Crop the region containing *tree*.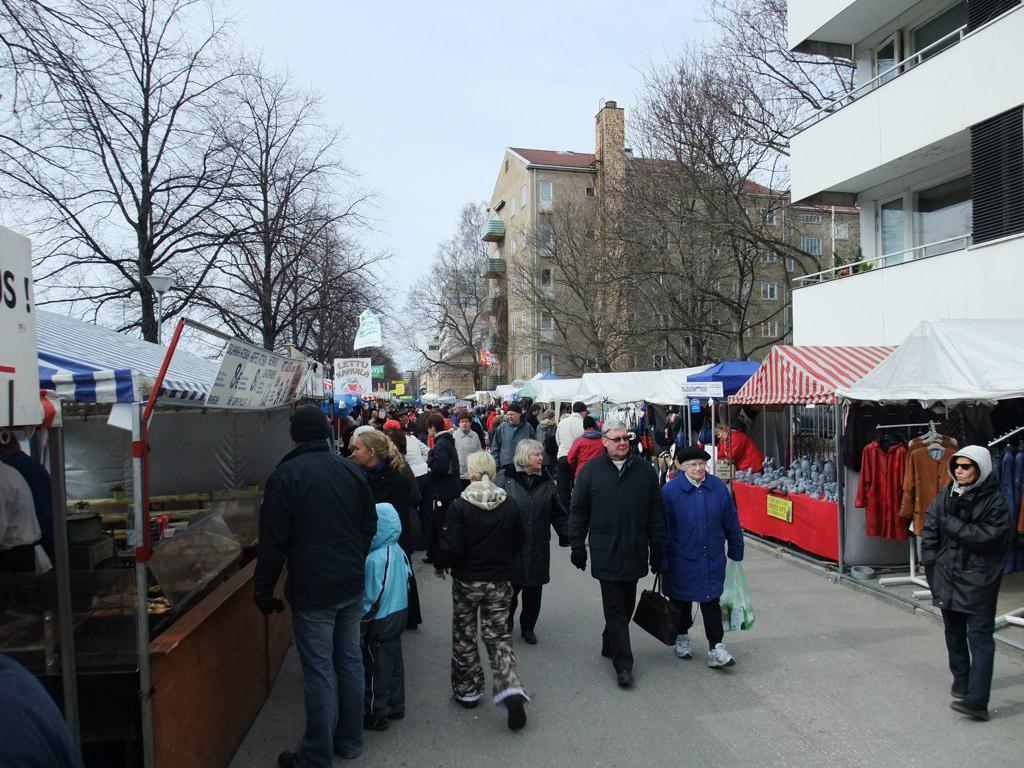
Crop region: locate(435, 199, 496, 339).
